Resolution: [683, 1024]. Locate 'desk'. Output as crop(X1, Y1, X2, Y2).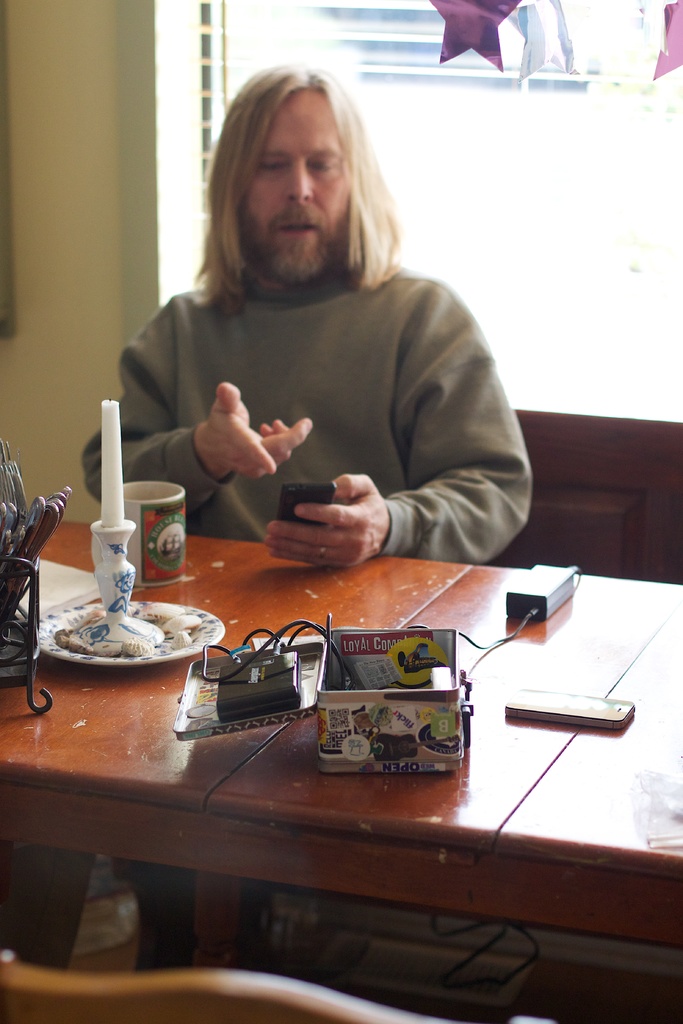
crop(0, 512, 682, 948).
